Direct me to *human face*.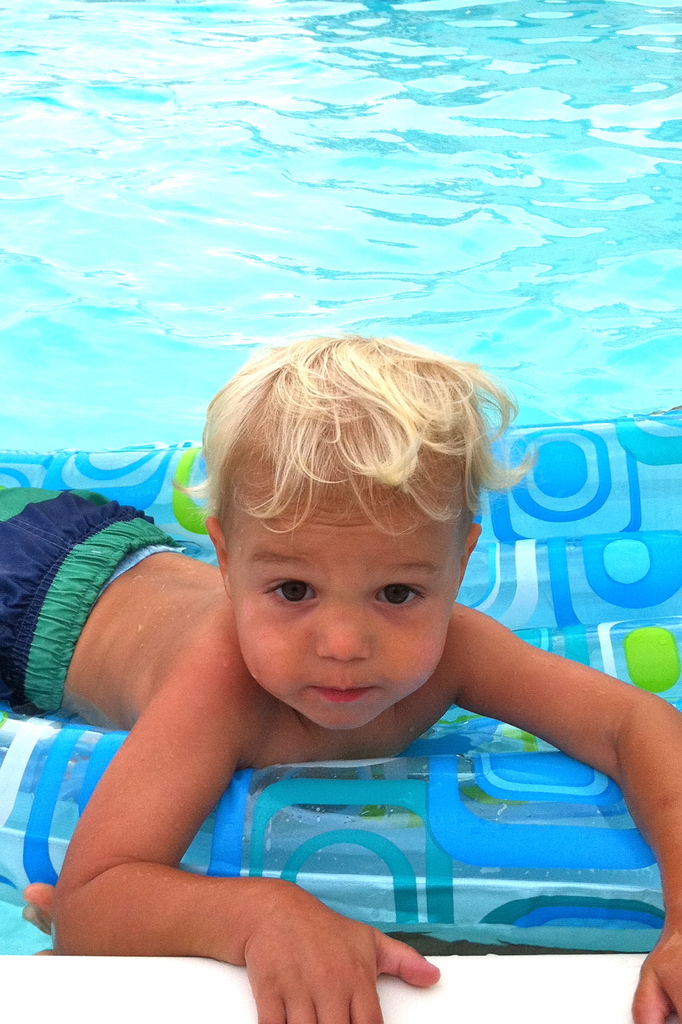
Direction: (left=215, top=472, right=463, bottom=732).
